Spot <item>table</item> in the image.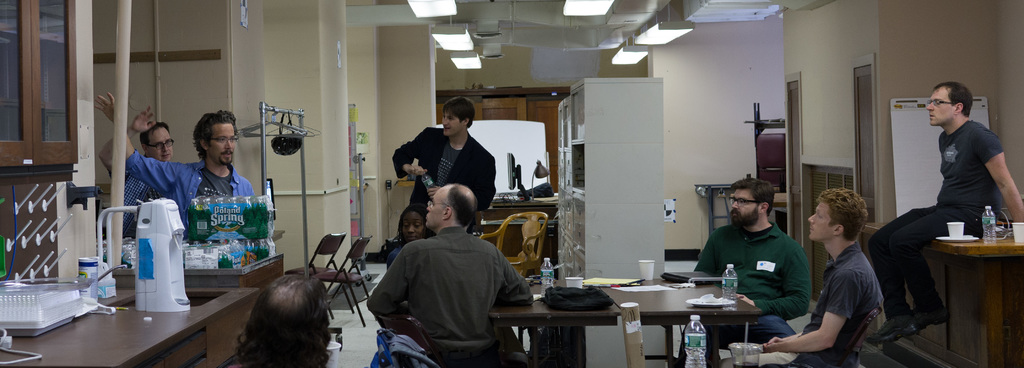
<item>table</item> found at [490, 266, 772, 365].
